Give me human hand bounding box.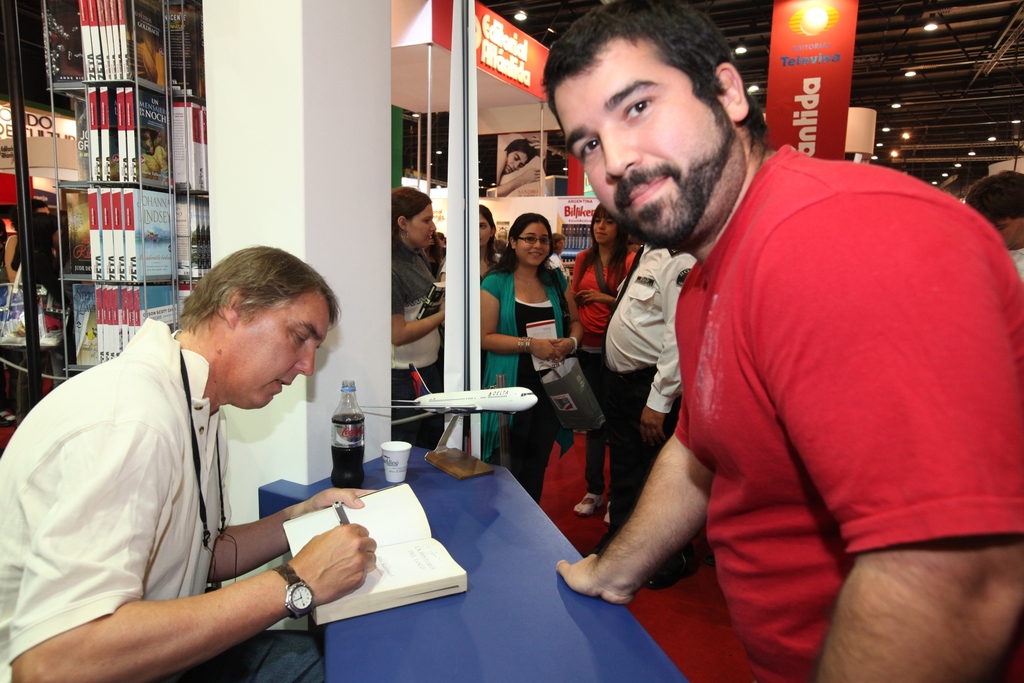
[x1=291, y1=520, x2=376, y2=606].
